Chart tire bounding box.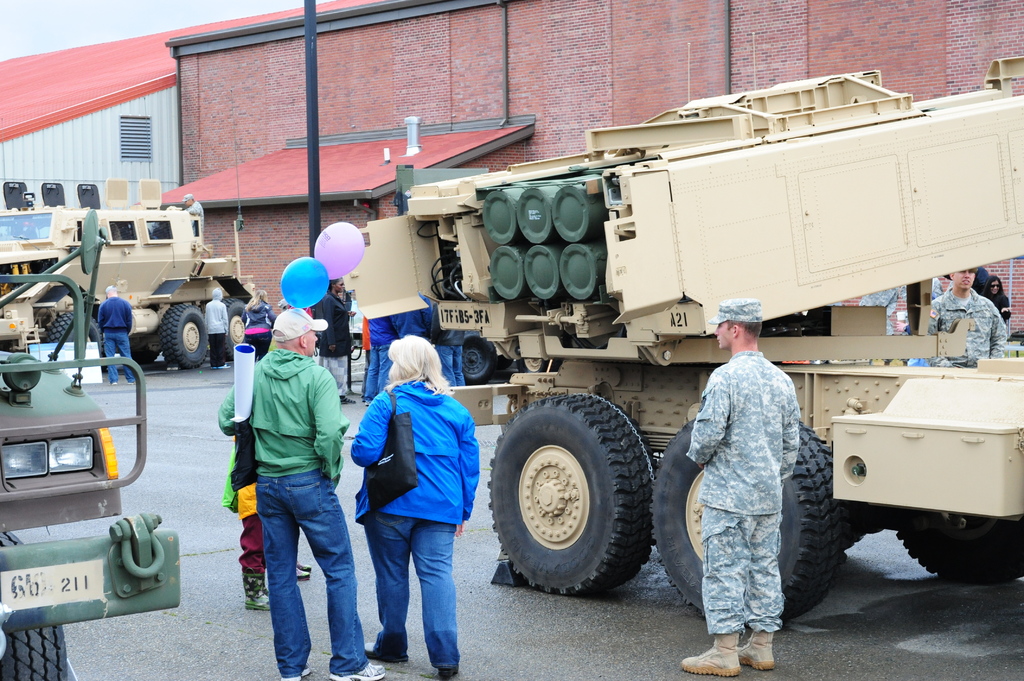
Charted: 514 353 548 373.
